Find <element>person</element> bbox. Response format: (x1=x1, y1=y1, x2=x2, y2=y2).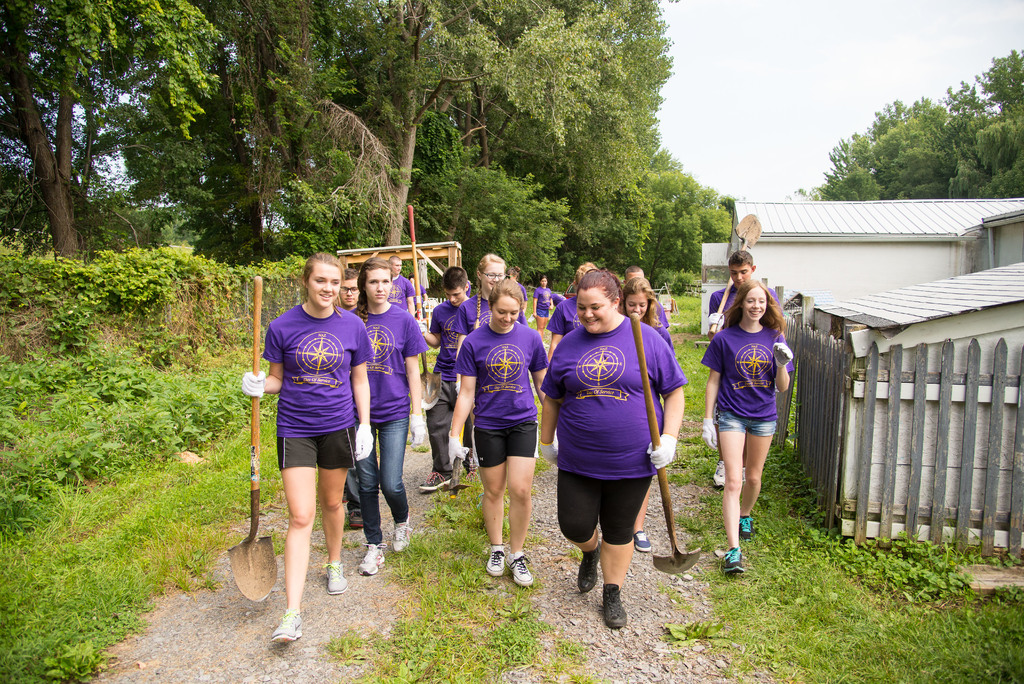
(x1=622, y1=261, x2=669, y2=323).
